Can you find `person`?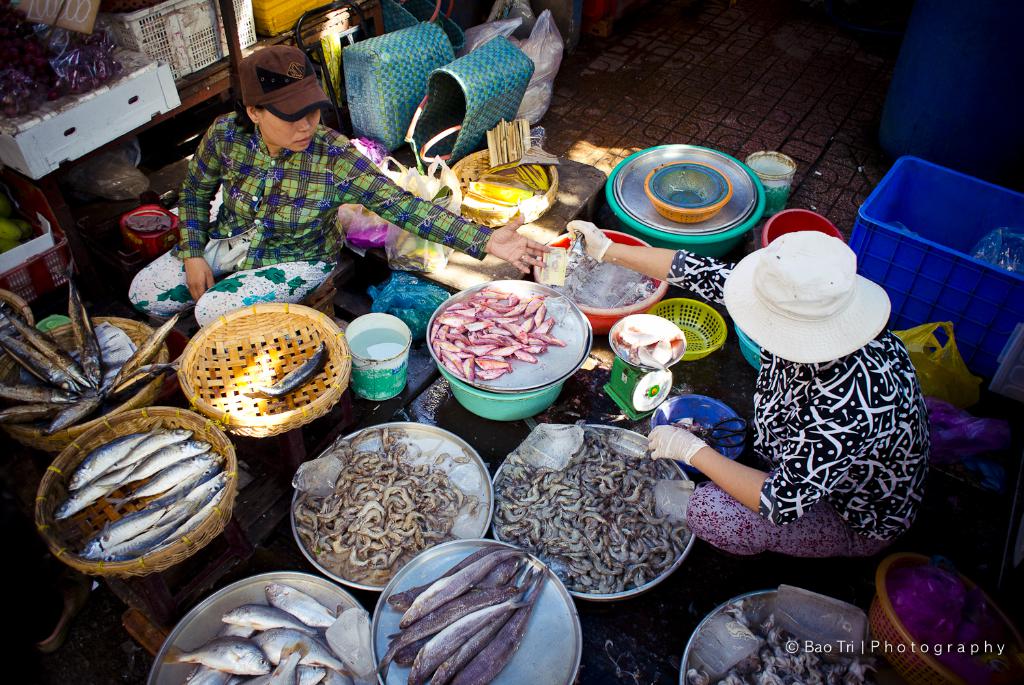
Yes, bounding box: x1=128 y1=110 x2=552 y2=332.
